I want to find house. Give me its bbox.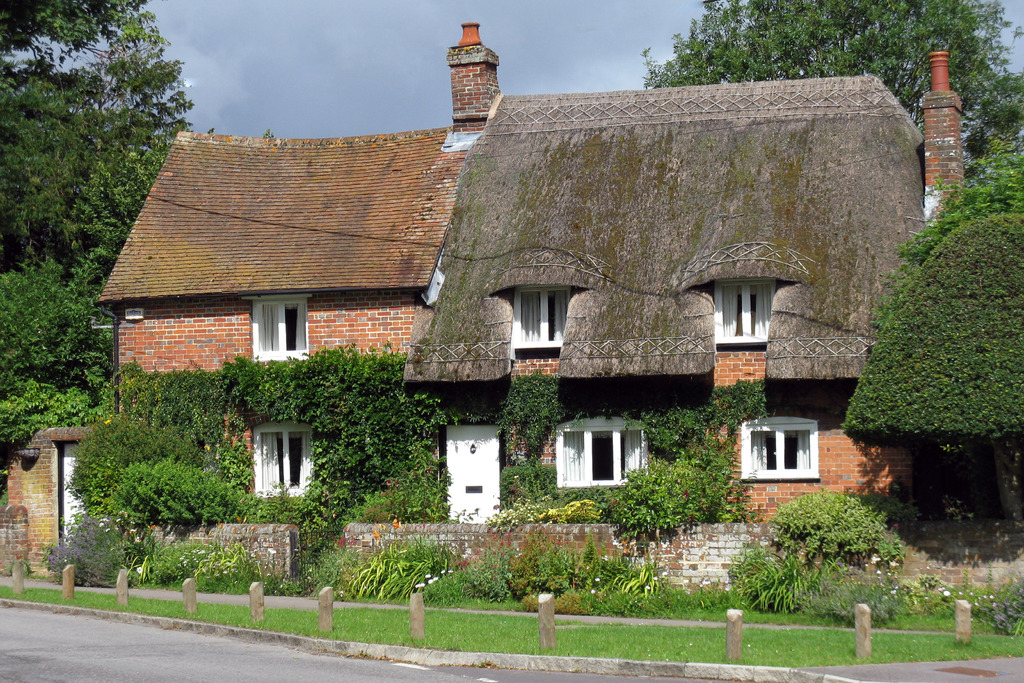
{"left": 0, "top": 21, "right": 1023, "bottom": 577}.
